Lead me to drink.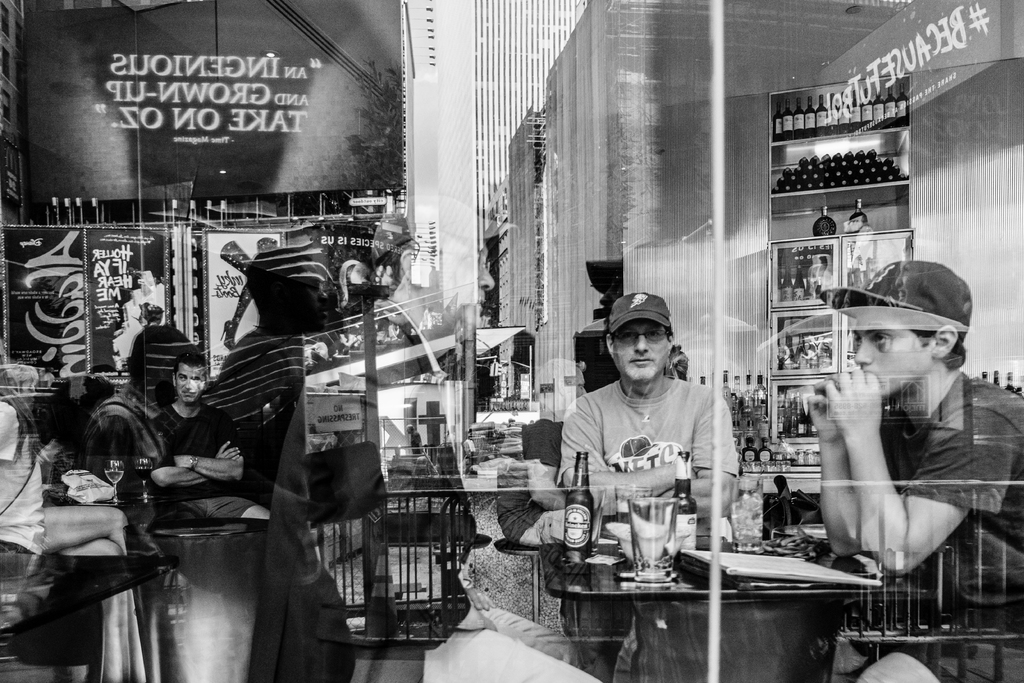
Lead to x1=848 y1=198 x2=869 y2=232.
